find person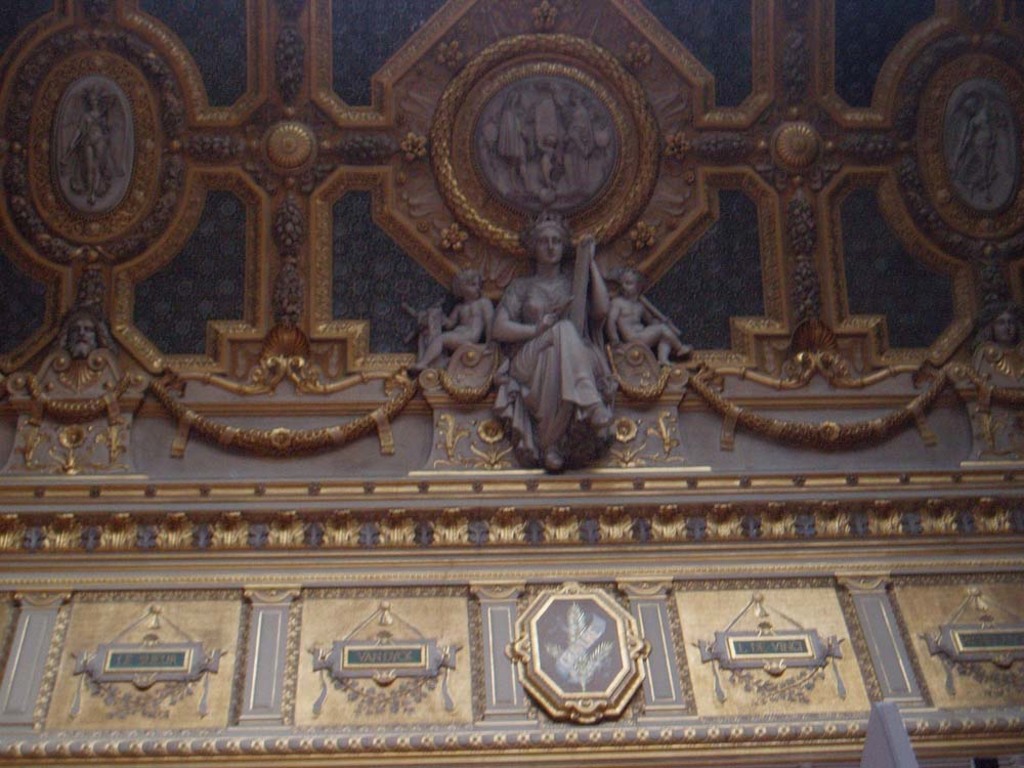
[x1=606, y1=265, x2=697, y2=366]
